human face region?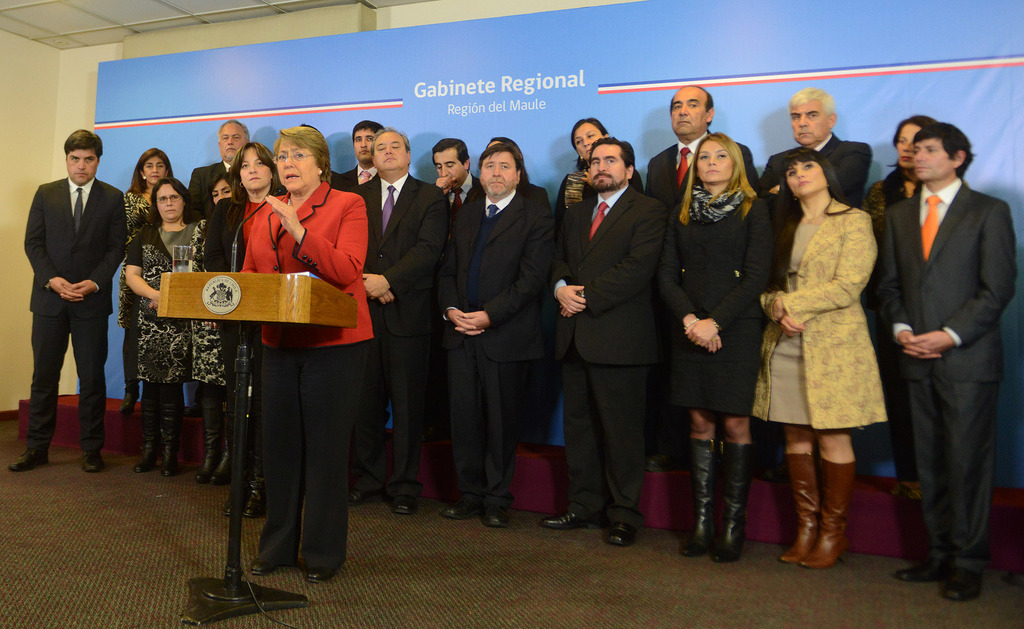
locate(369, 131, 407, 172)
